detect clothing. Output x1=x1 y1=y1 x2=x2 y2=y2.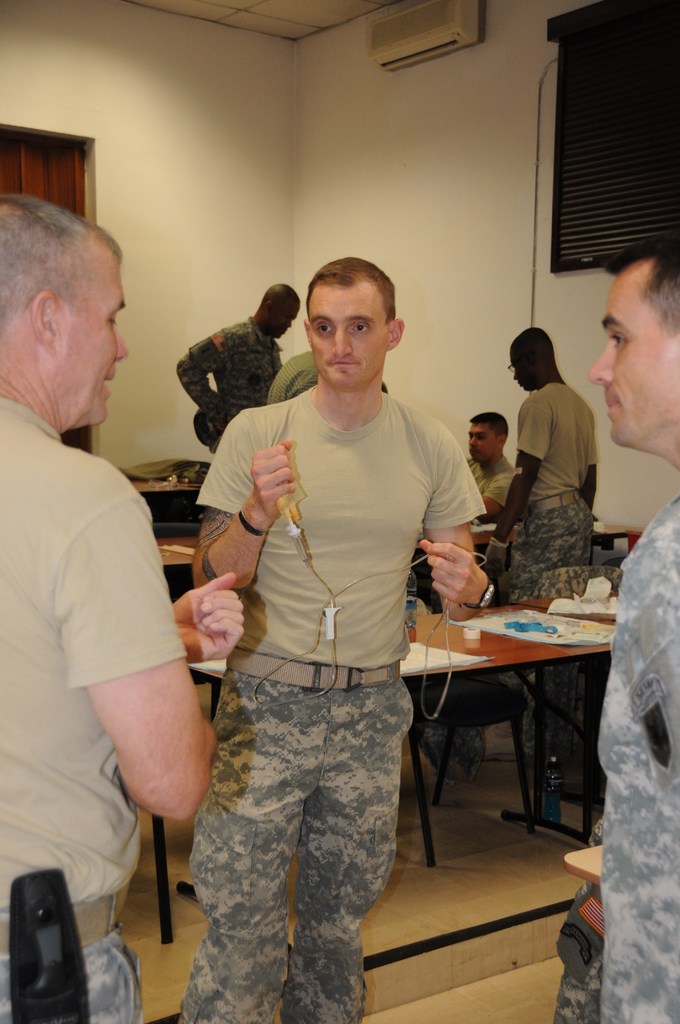
x1=555 y1=496 x2=679 y2=1023.
